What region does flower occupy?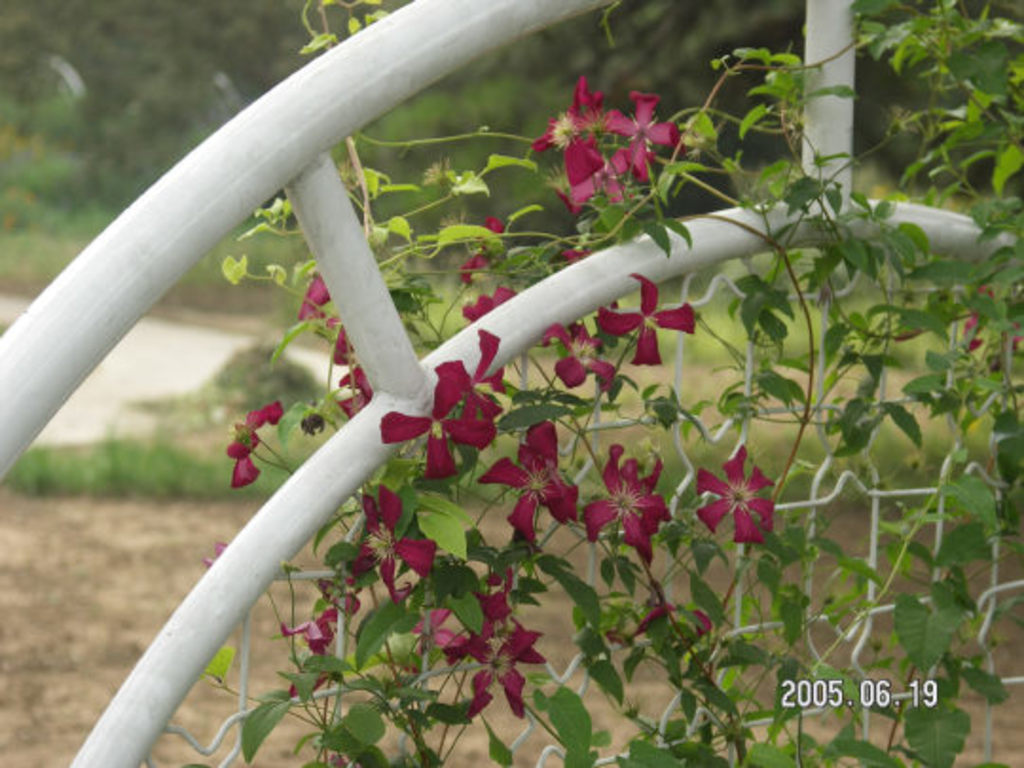
(x1=465, y1=286, x2=518, y2=324).
